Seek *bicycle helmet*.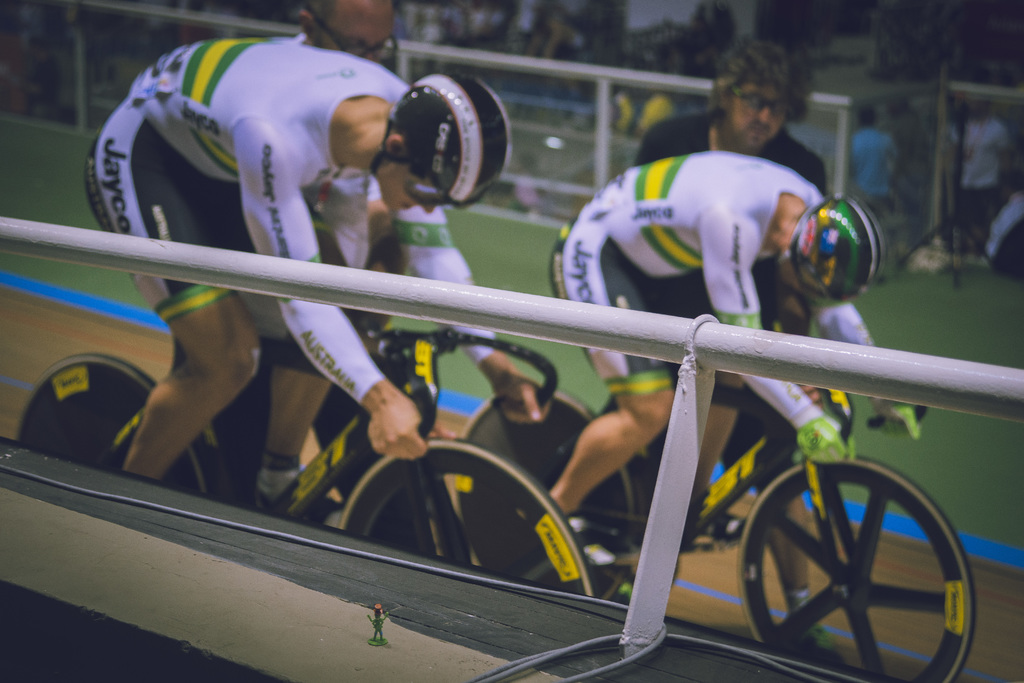
locate(777, 196, 879, 302).
